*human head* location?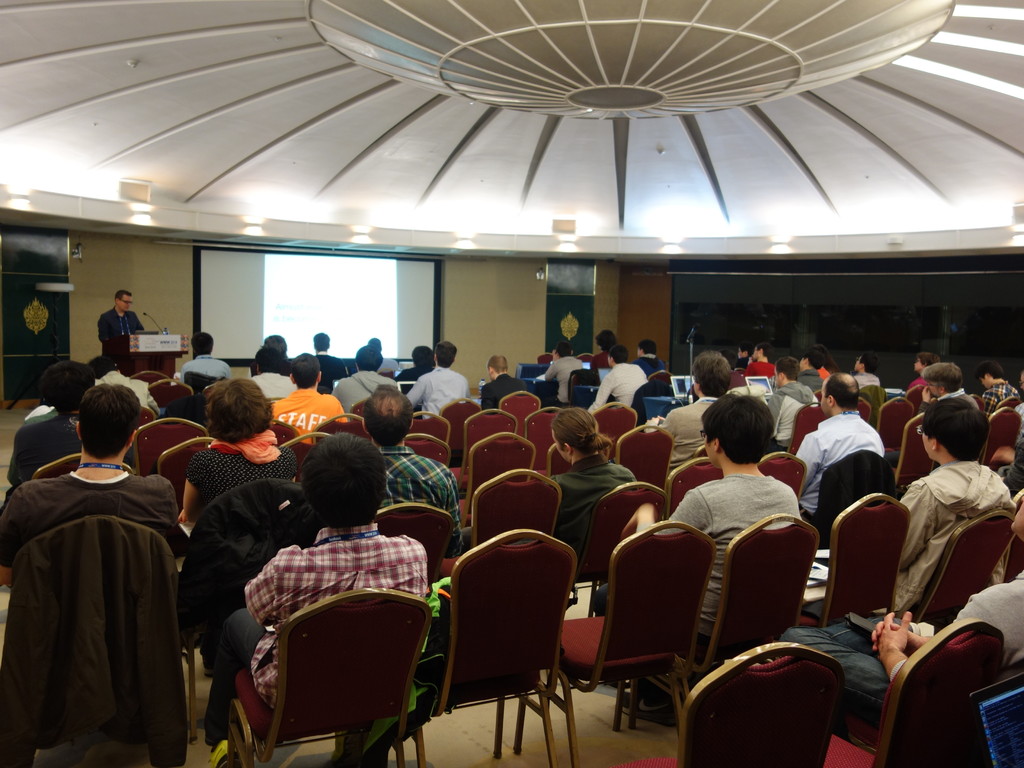
region(772, 352, 800, 390)
